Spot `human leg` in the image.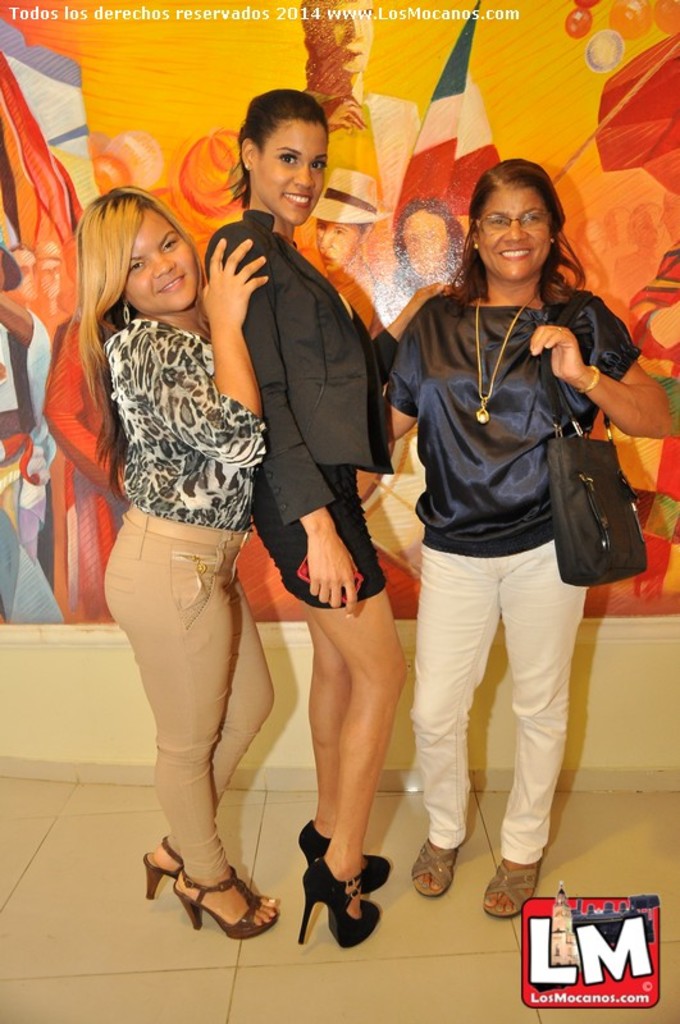
`human leg` found at rect(410, 547, 496, 902).
